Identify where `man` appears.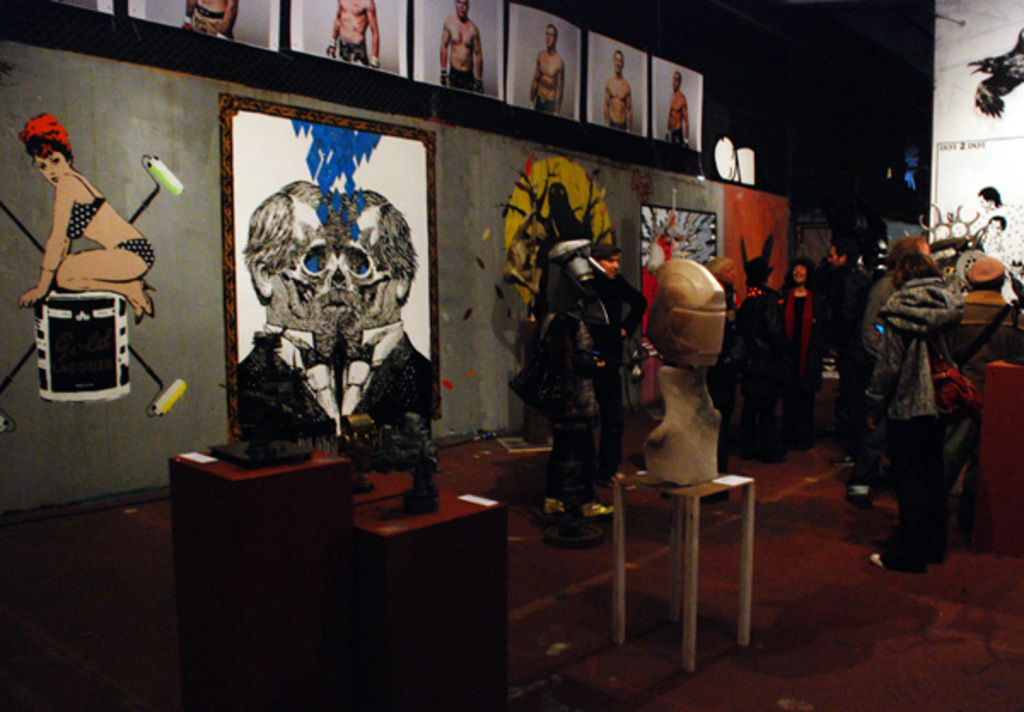
Appears at 819 241 874 475.
